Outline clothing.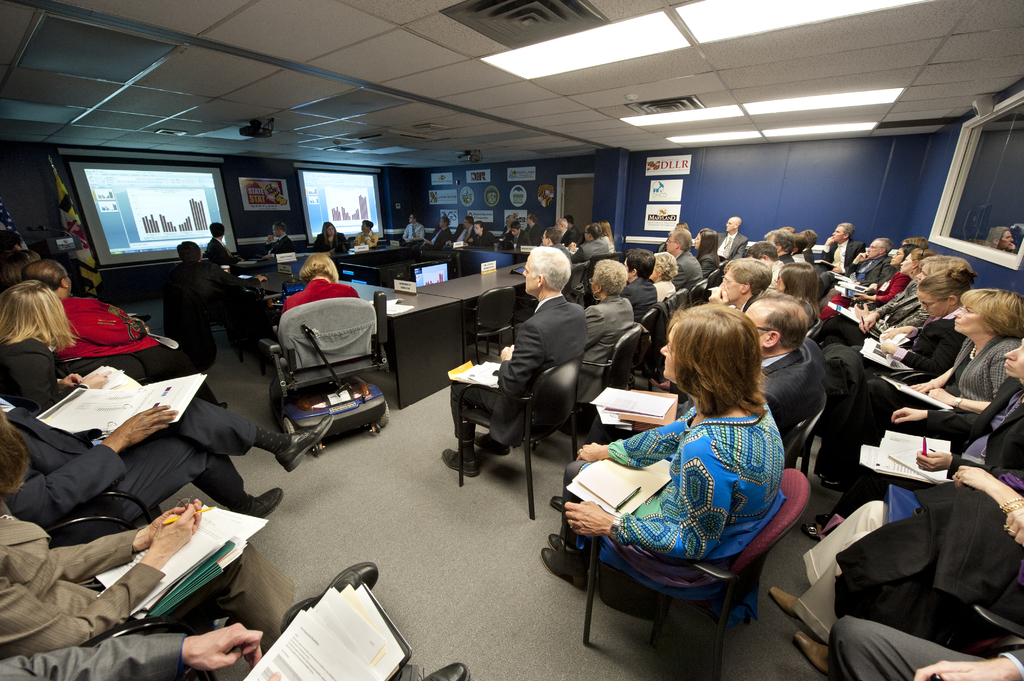
Outline: pyautogui.locateOnScreen(845, 330, 1023, 509).
